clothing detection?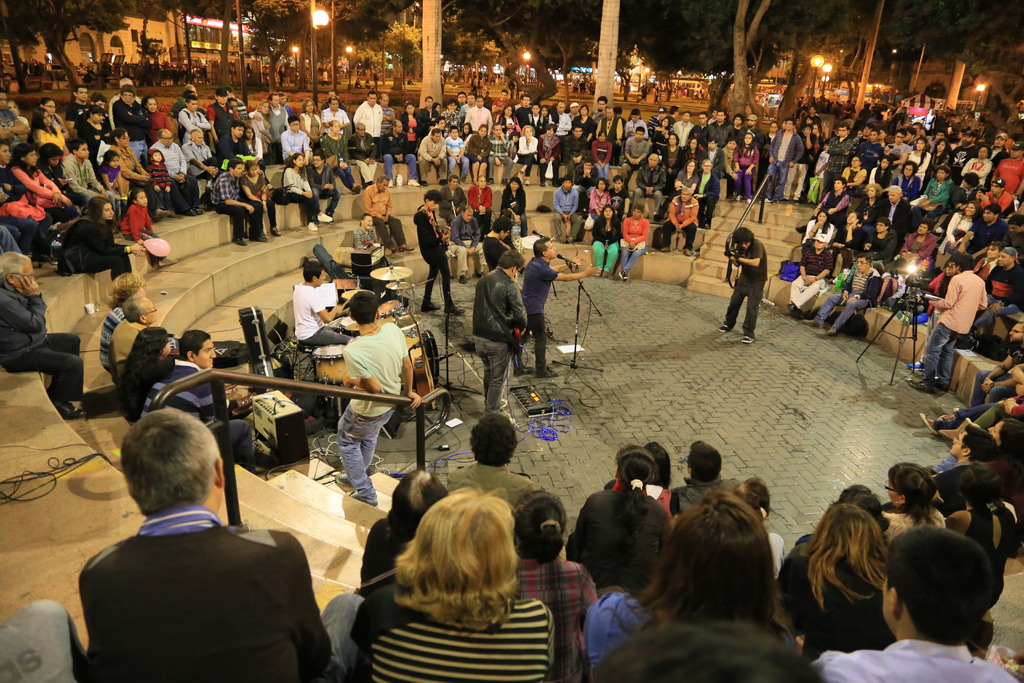
{"x1": 4, "y1": 158, "x2": 83, "y2": 222}
